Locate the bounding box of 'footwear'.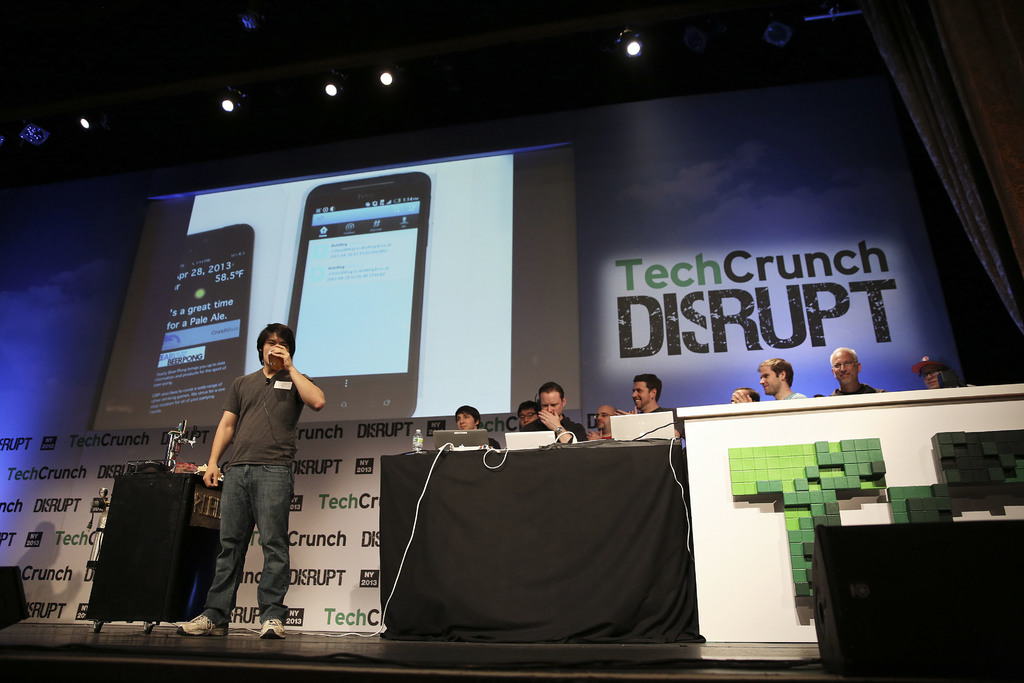
Bounding box: Rect(257, 616, 285, 636).
